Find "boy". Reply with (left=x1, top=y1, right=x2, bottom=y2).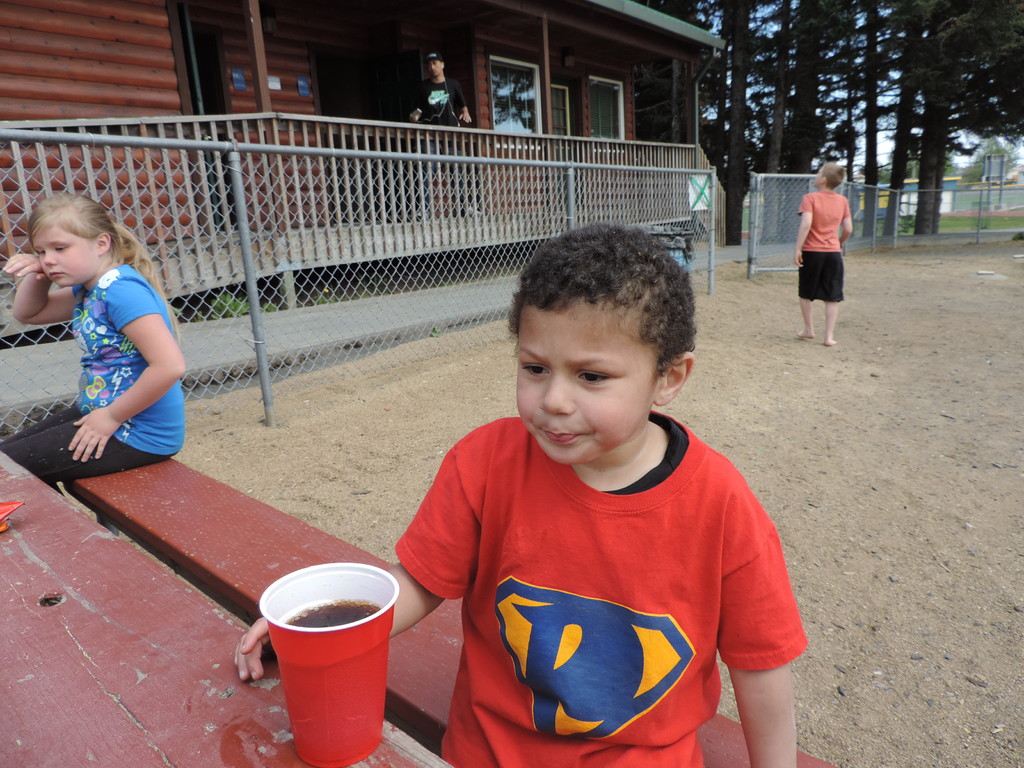
(left=382, top=212, right=794, bottom=756).
